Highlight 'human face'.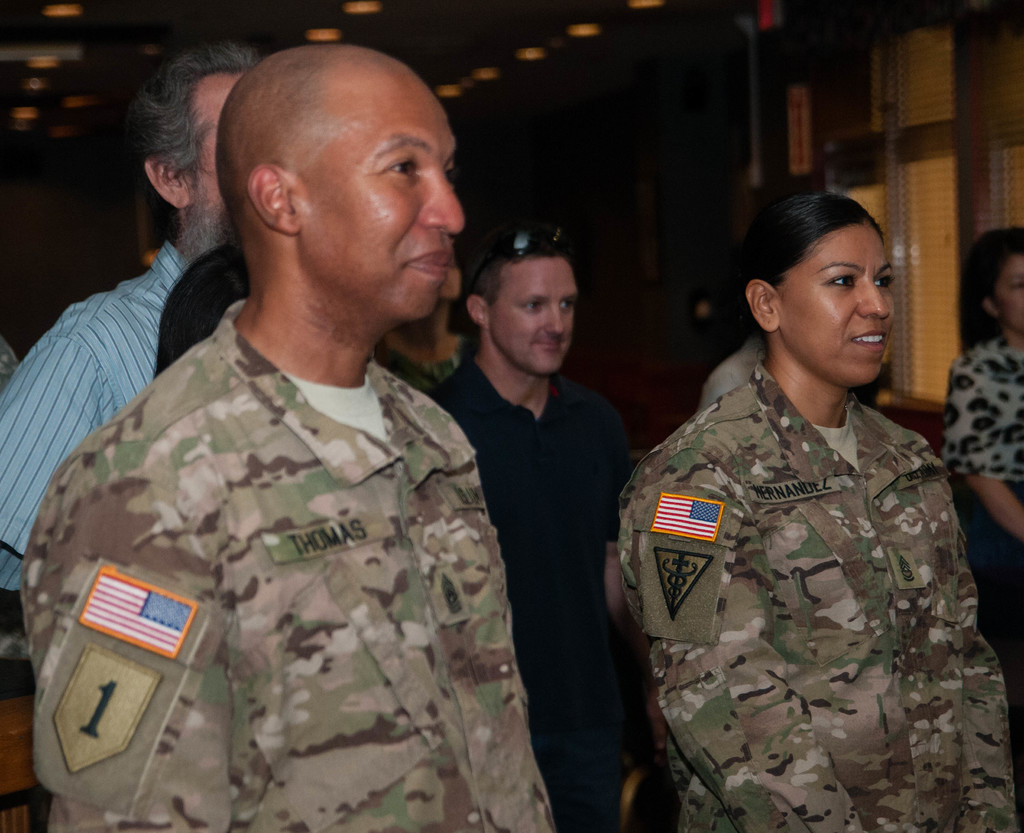
Highlighted region: locate(186, 69, 249, 214).
